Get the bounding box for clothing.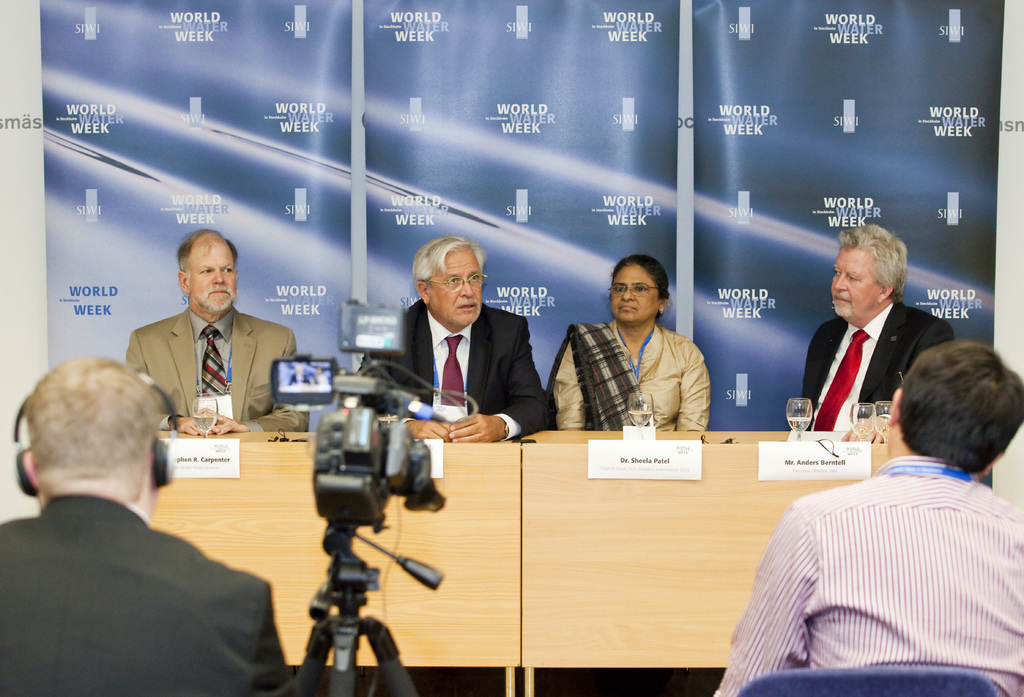
select_region(120, 303, 309, 432).
